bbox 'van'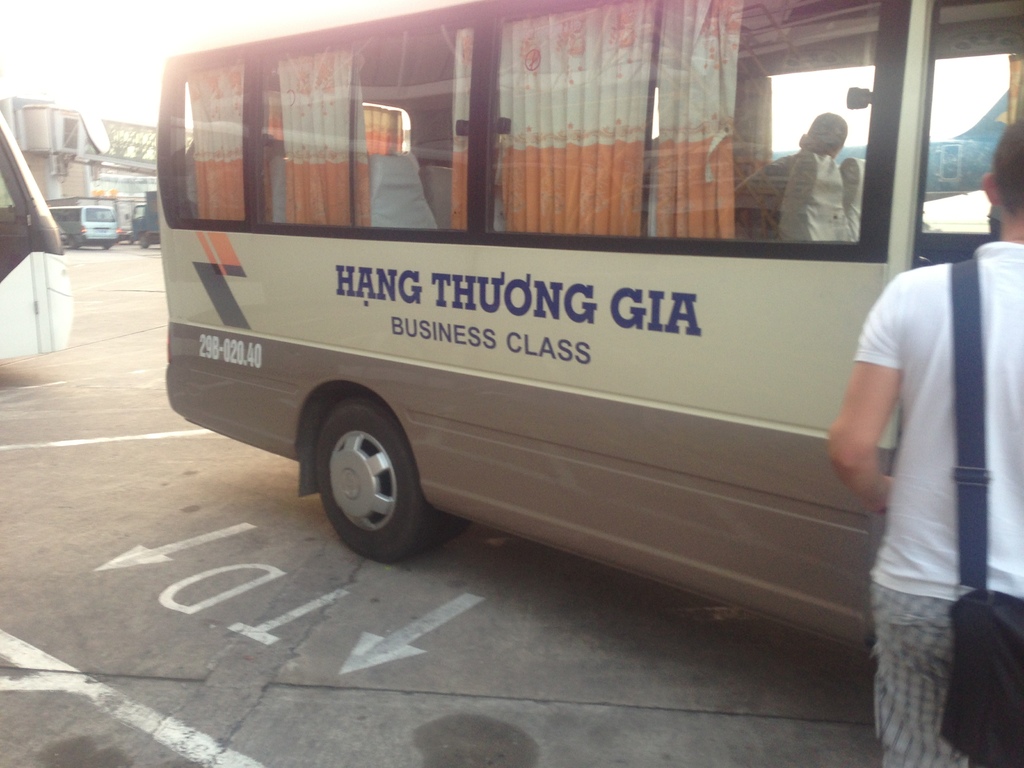
bbox(49, 204, 123, 250)
